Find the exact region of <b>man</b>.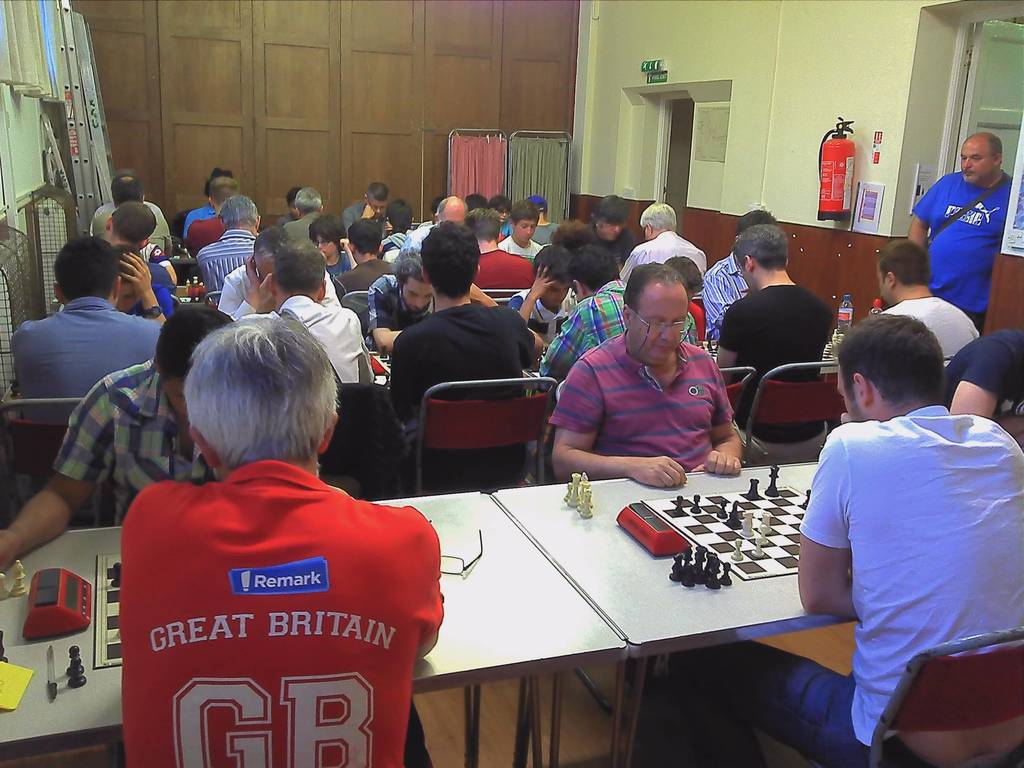
Exact region: [119, 314, 445, 767].
